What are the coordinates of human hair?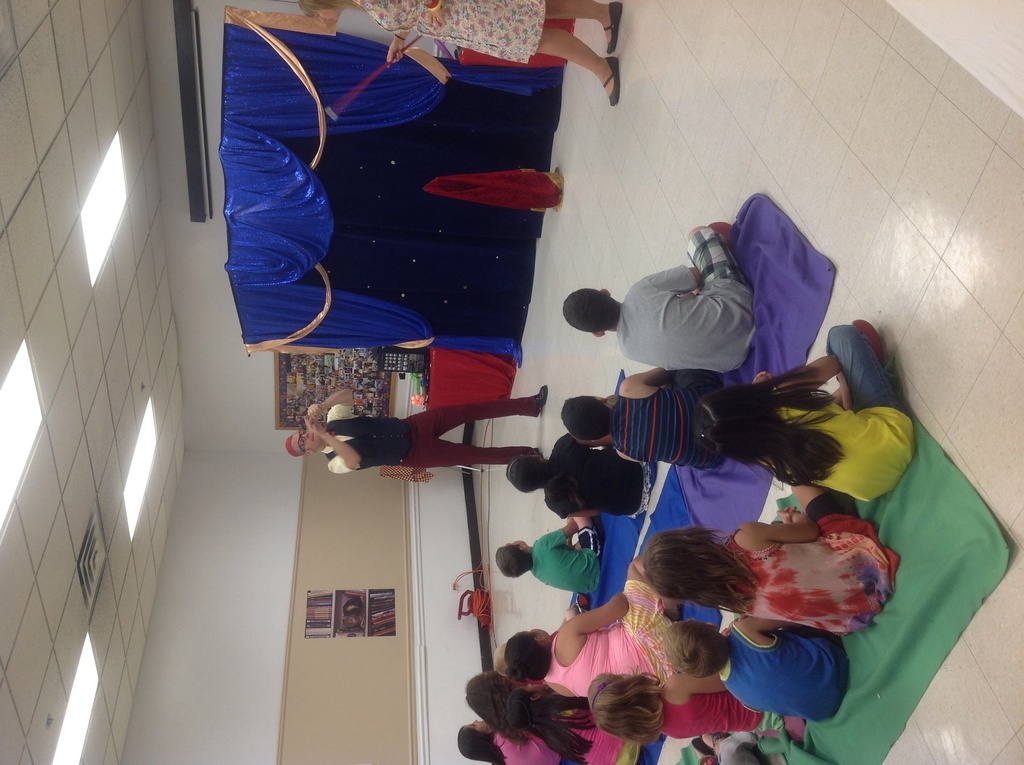
<bbox>557, 396, 608, 433</bbox>.
